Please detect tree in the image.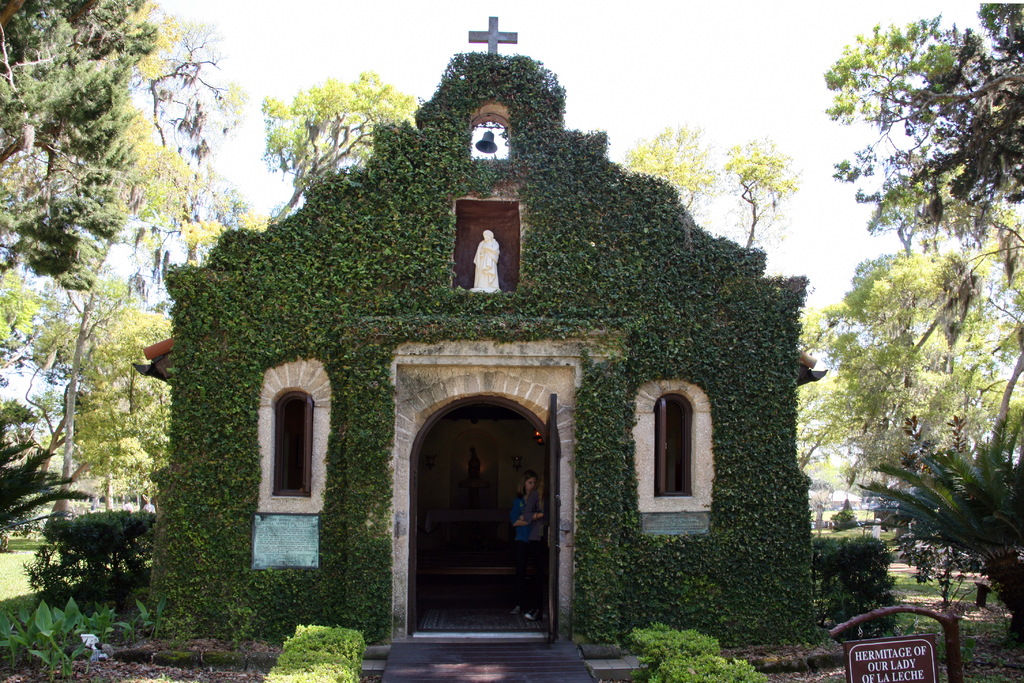
box=[34, 286, 189, 517].
